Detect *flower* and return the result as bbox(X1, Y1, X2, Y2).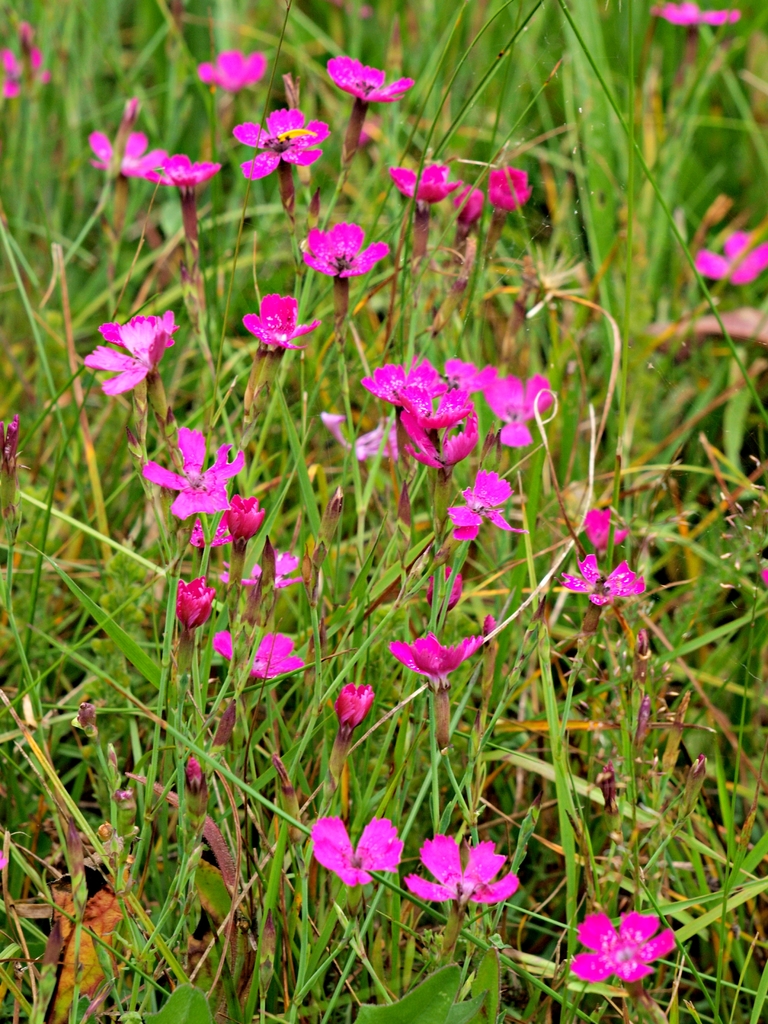
bbox(216, 628, 303, 679).
